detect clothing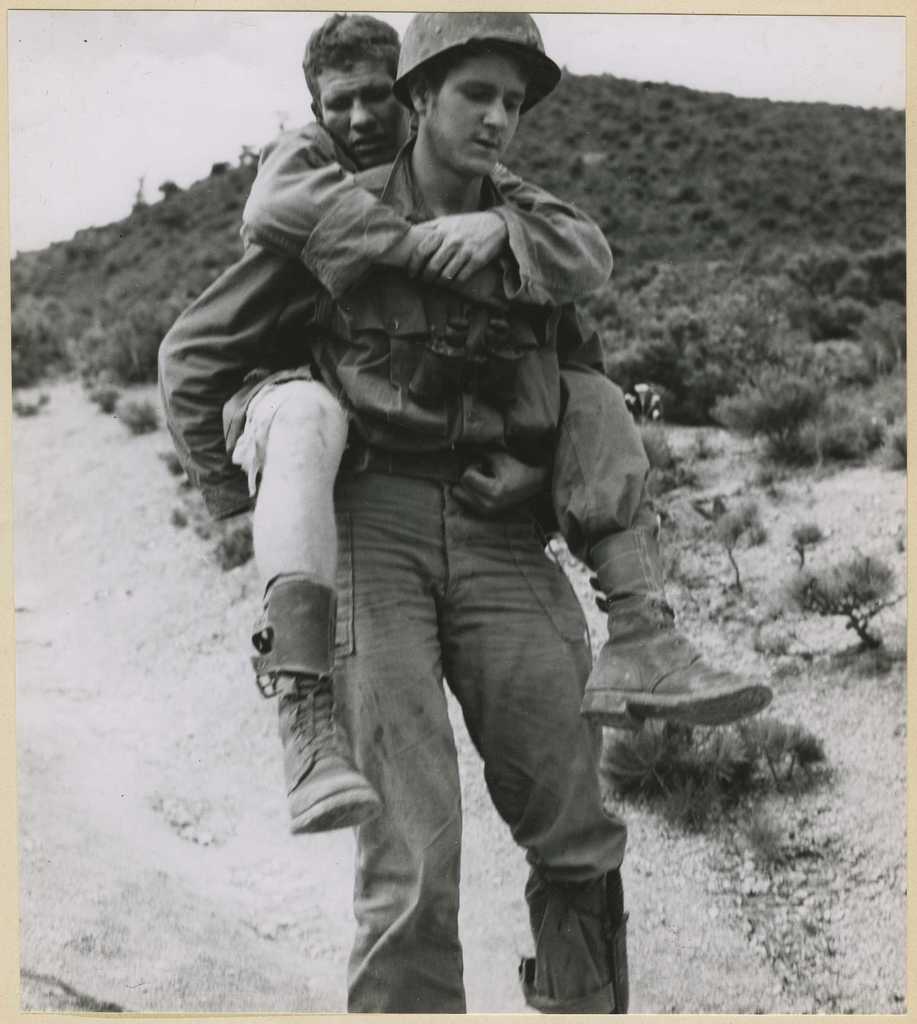
bbox(232, 125, 647, 519)
